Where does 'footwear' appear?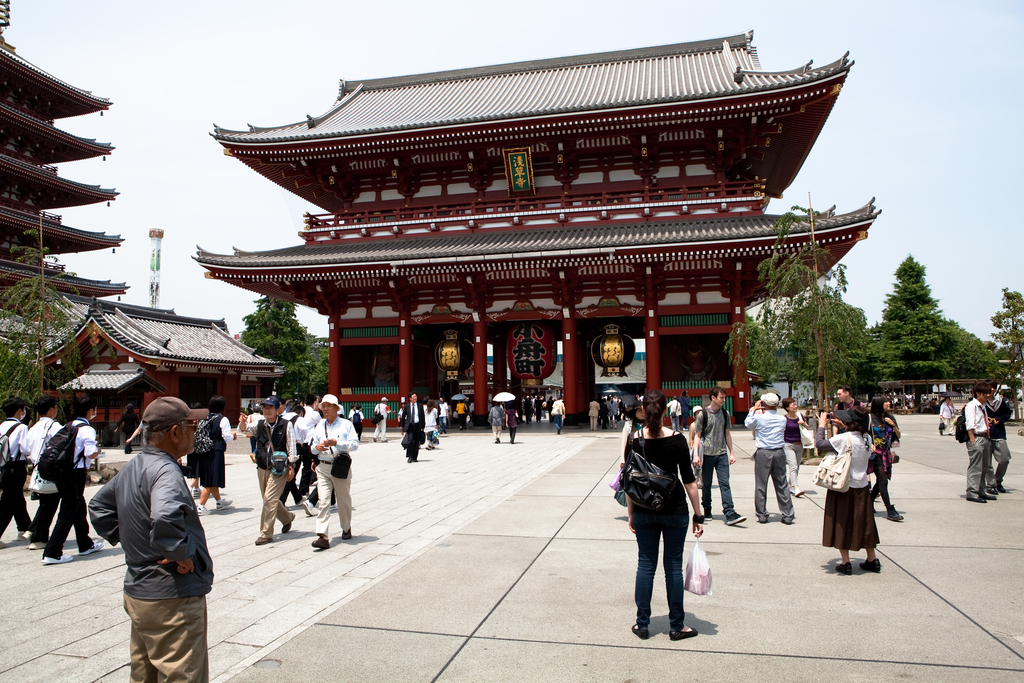
Appears at {"left": 374, "top": 437, "right": 375, "bottom": 441}.
